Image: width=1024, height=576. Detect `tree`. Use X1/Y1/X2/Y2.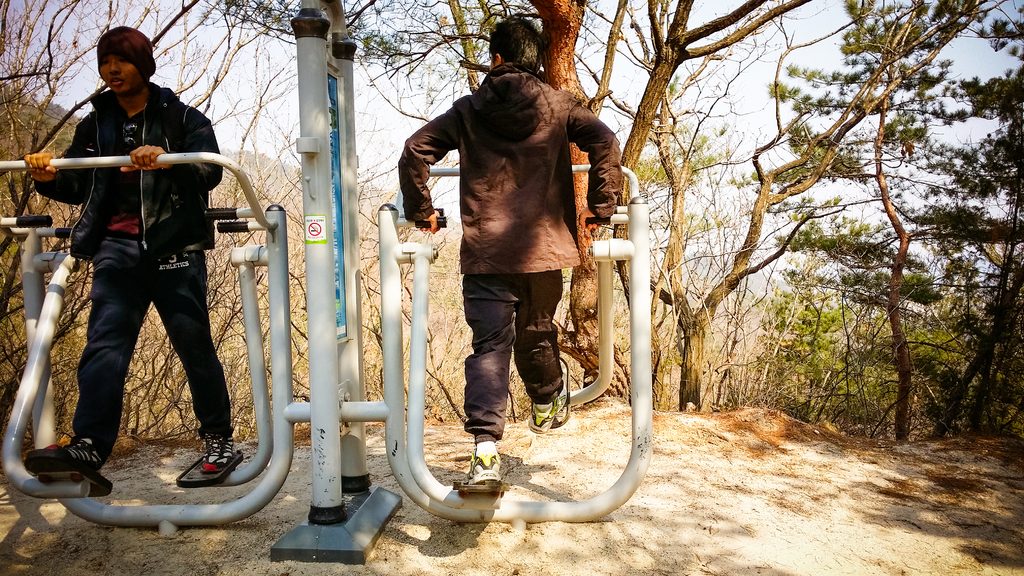
764/0/1023/455.
